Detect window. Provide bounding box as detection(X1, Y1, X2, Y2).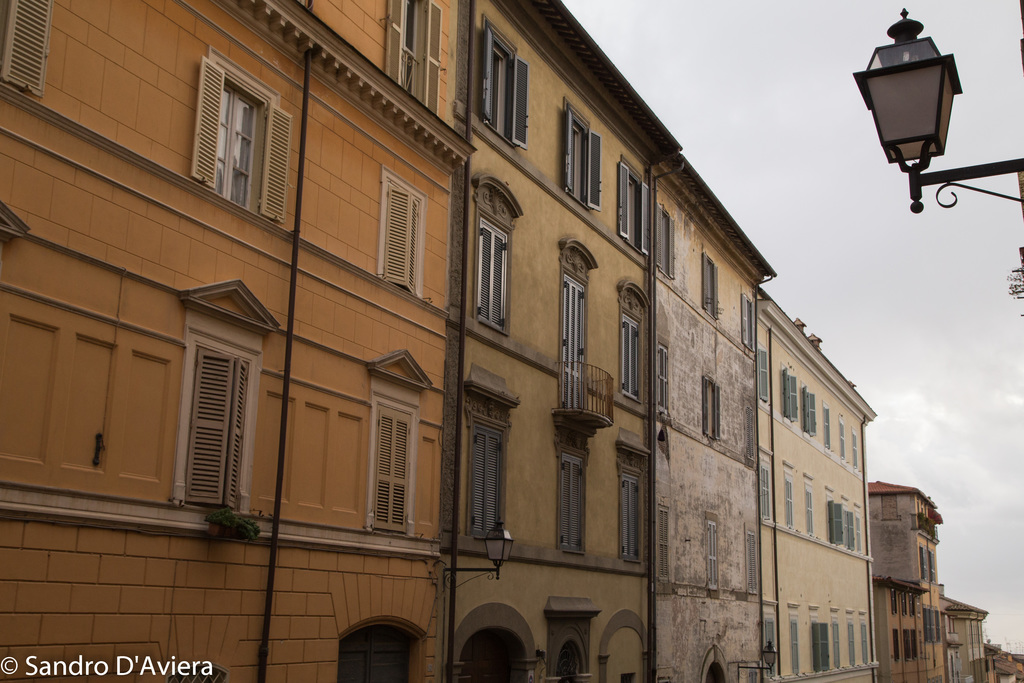
detection(653, 201, 678, 279).
